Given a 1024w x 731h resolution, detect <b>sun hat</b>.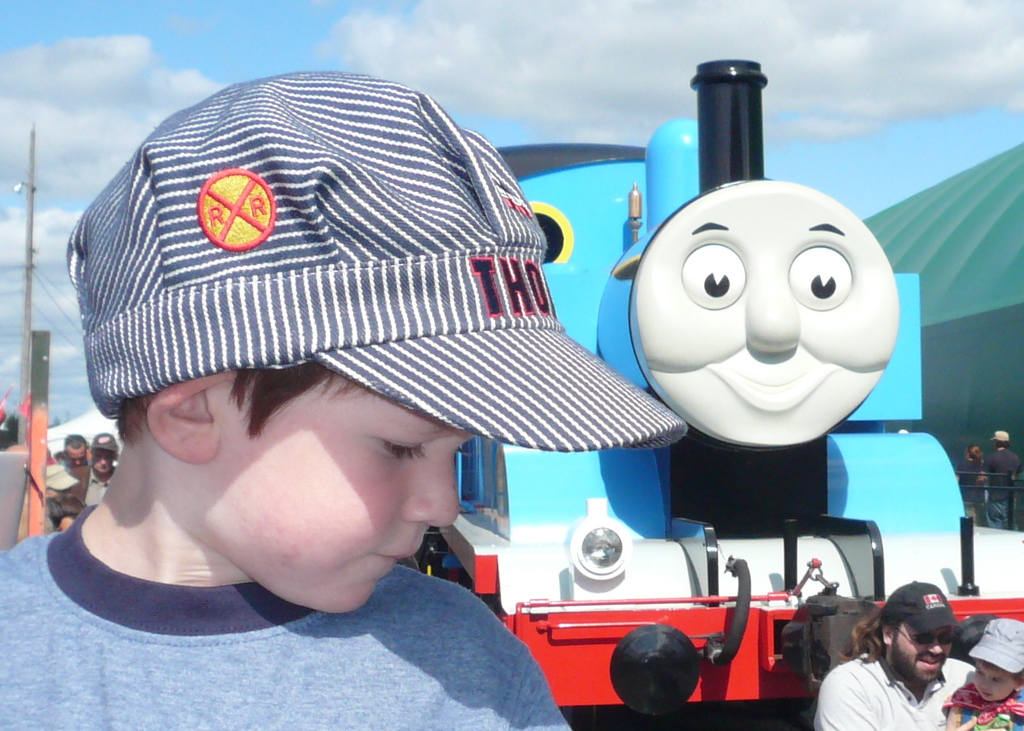
BBox(62, 63, 696, 466).
